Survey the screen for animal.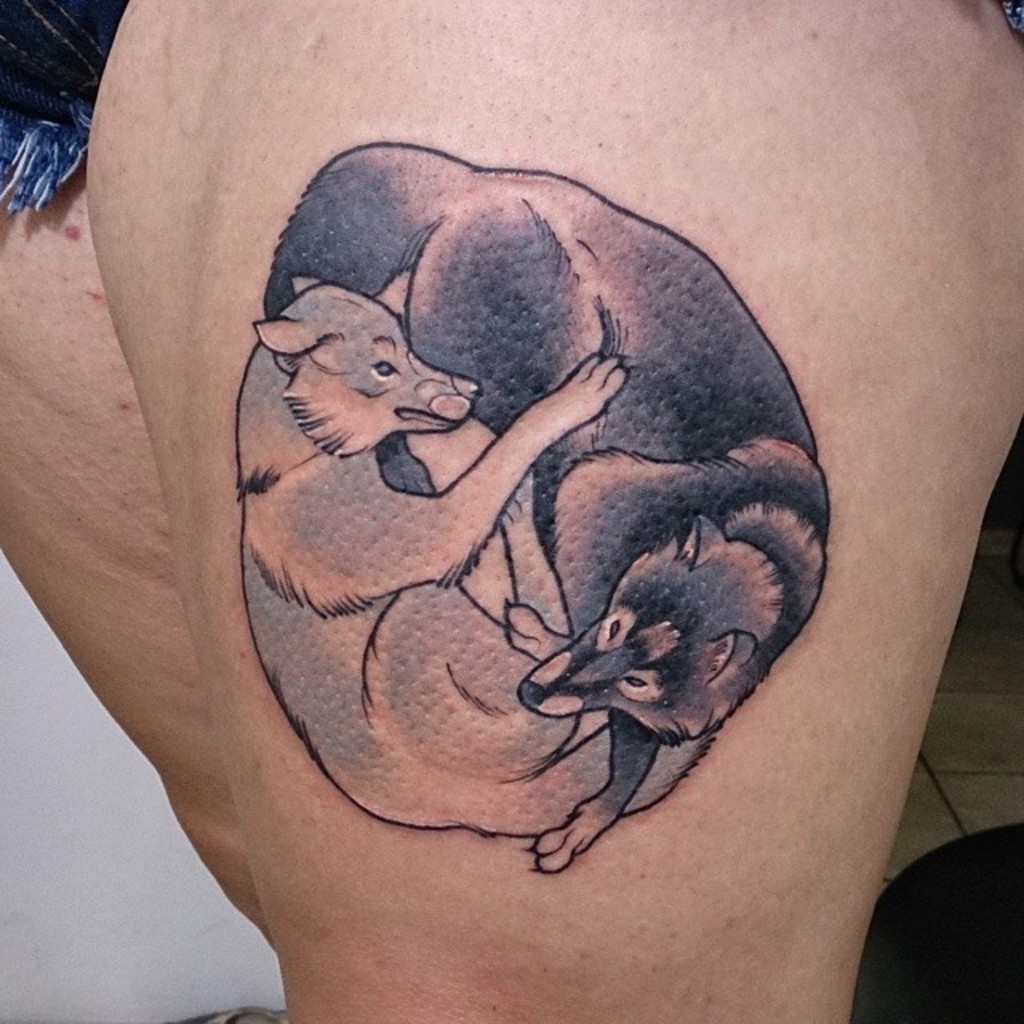
Survey found: left=262, top=146, right=830, bottom=872.
